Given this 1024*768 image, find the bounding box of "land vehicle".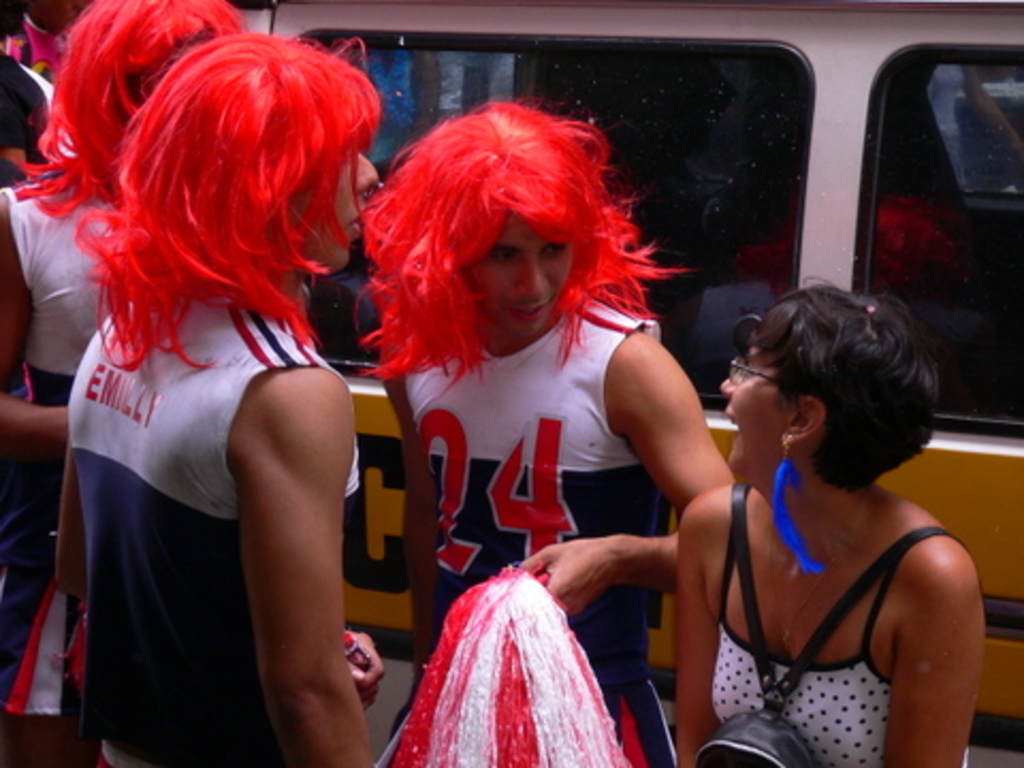
rect(34, 0, 1022, 749).
